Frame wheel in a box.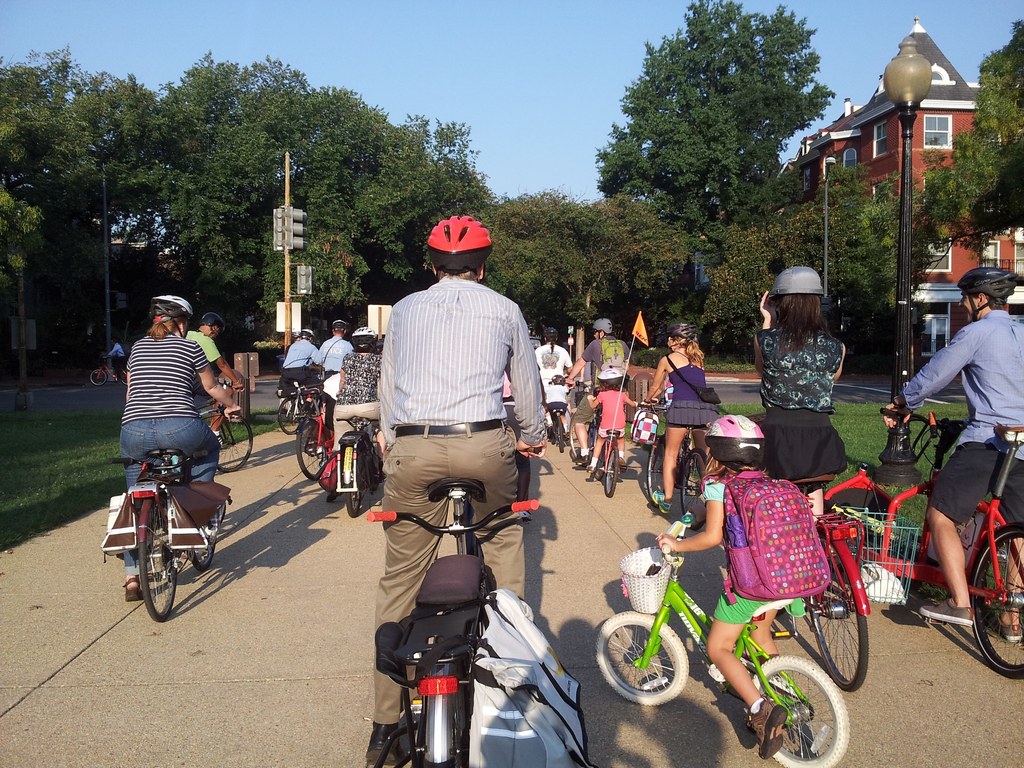
l=570, t=411, r=587, b=467.
